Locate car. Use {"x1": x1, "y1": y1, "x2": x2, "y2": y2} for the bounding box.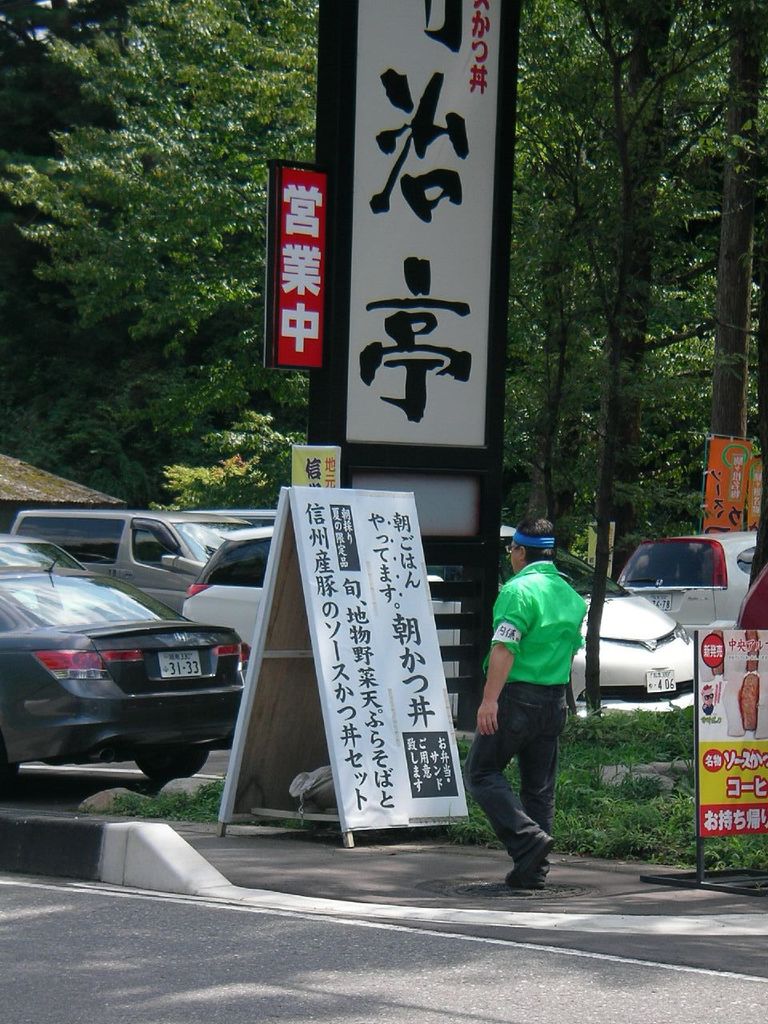
{"x1": 616, "y1": 533, "x2": 762, "y2": 635}.
